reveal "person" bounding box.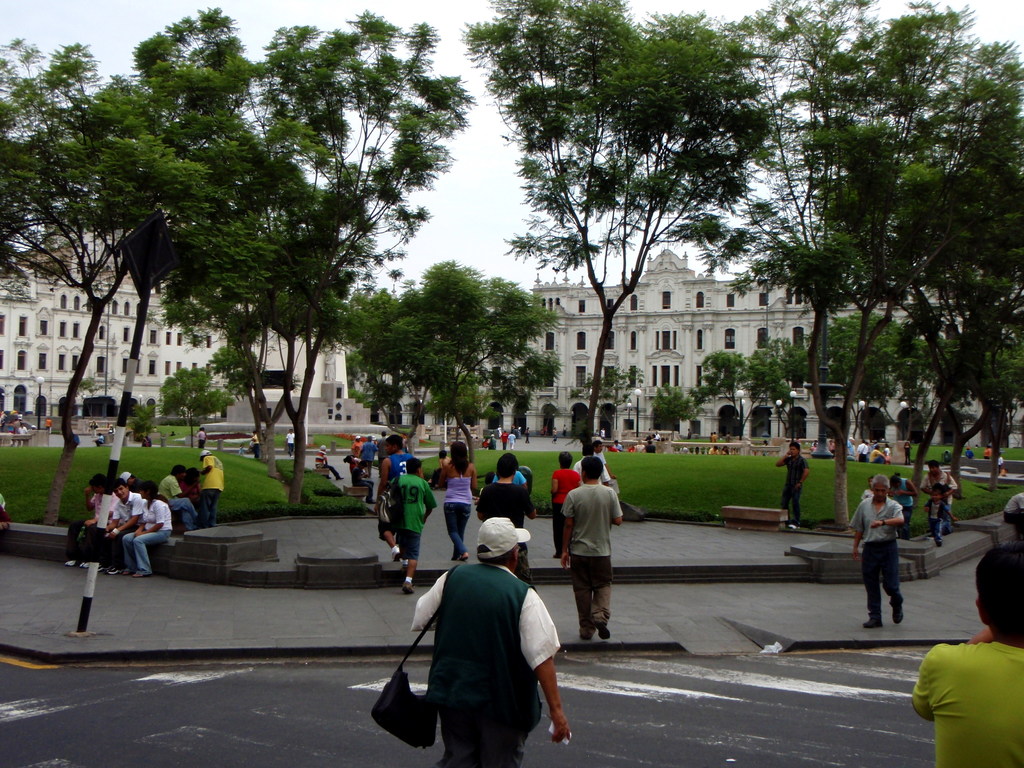
Revealed: box(559, 456, 623, 638).
